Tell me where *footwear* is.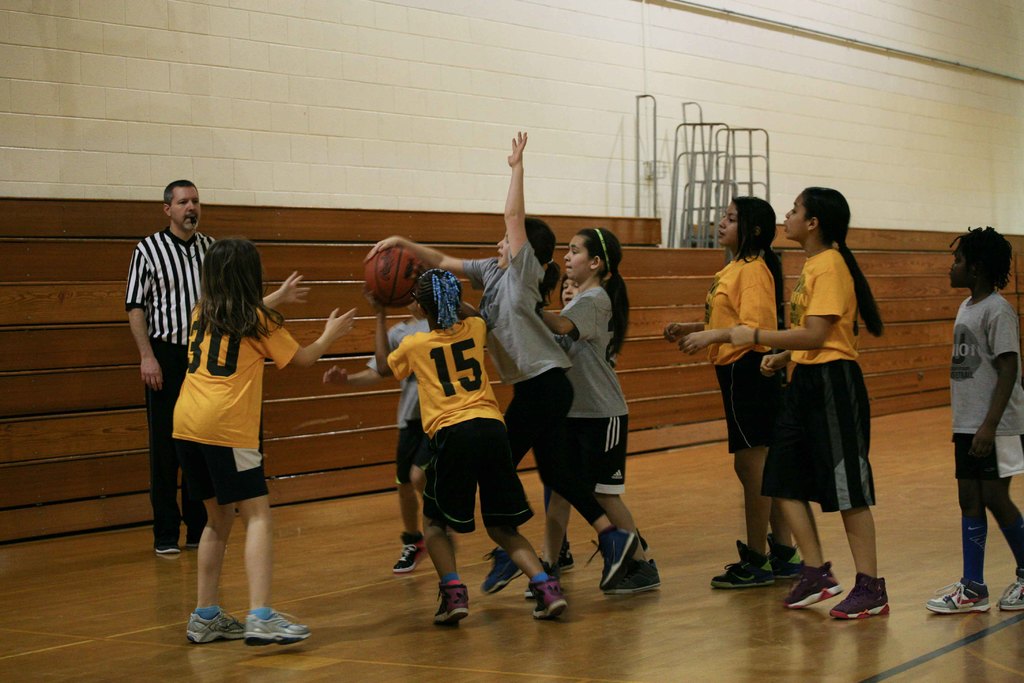
*footwear* is at [186,610,245,641].
